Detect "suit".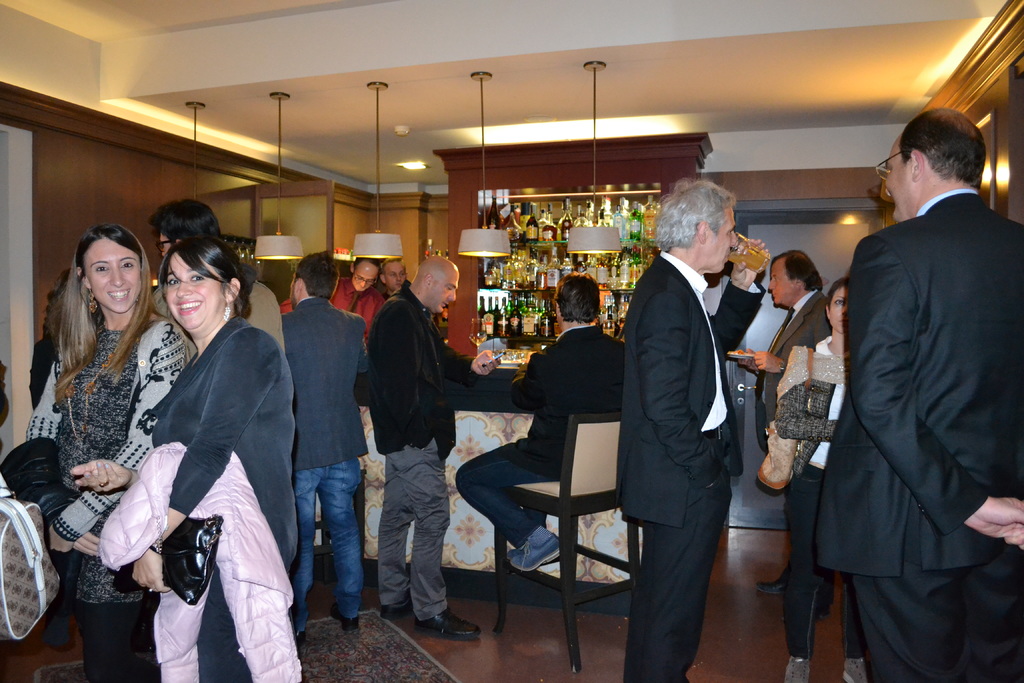
Detected at 148,289,285,342.
